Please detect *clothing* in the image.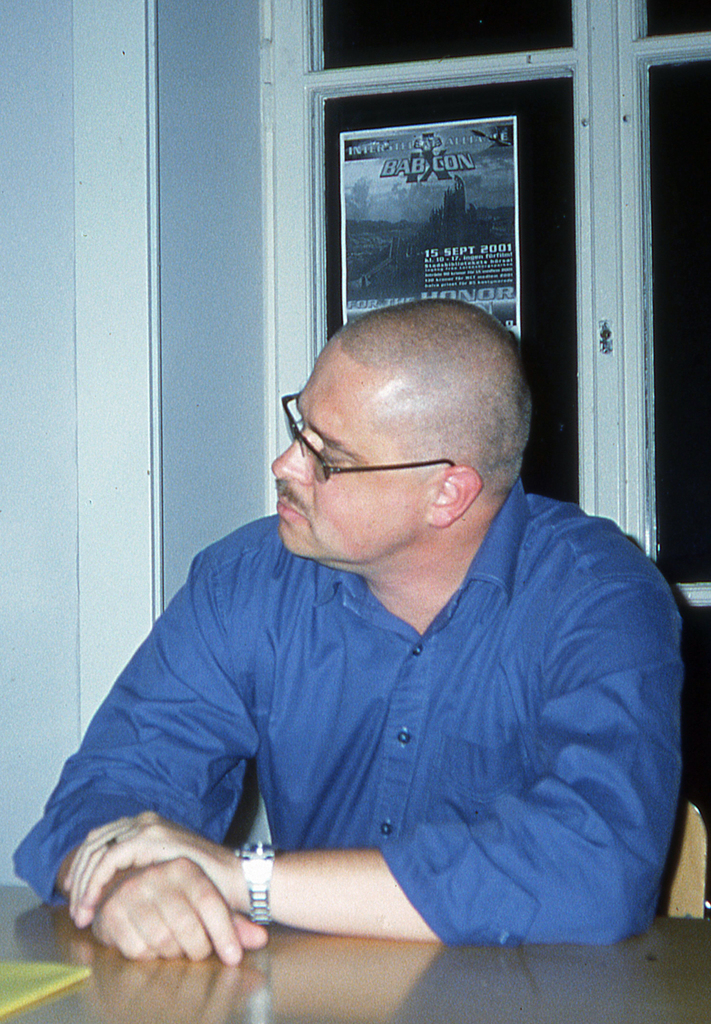
13:479:683:963.
